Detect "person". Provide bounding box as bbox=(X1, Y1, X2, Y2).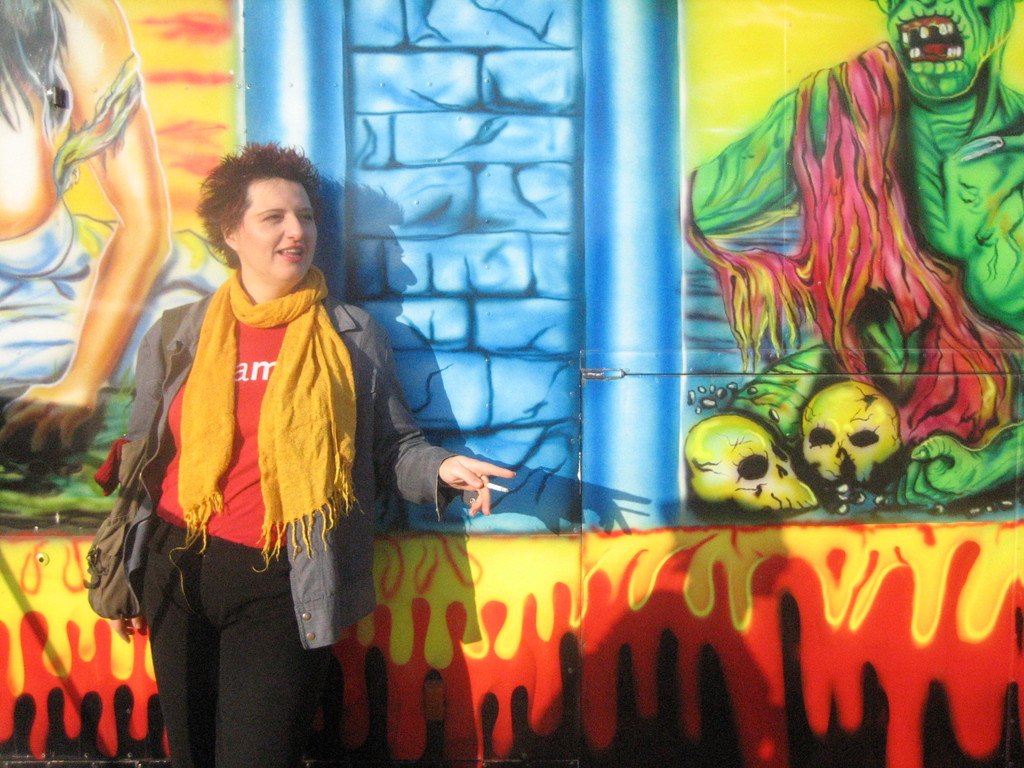
bbox=(0, 0, 236, 465).
